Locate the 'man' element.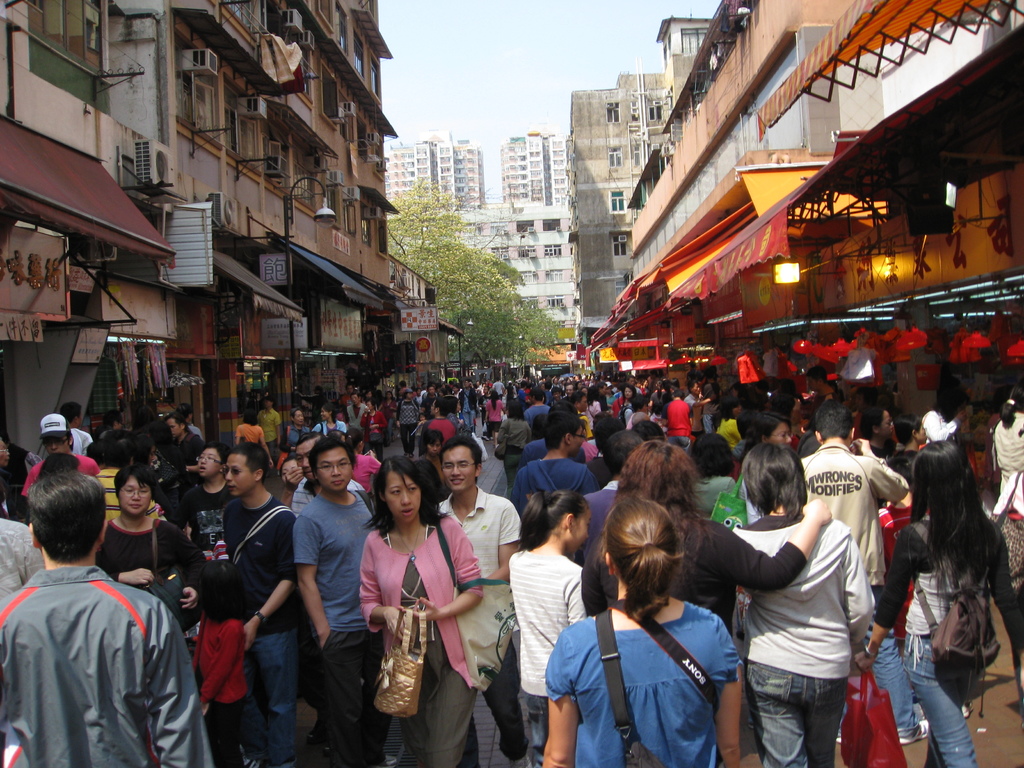
Element bbox: box=[298, 437, 384, 767].
